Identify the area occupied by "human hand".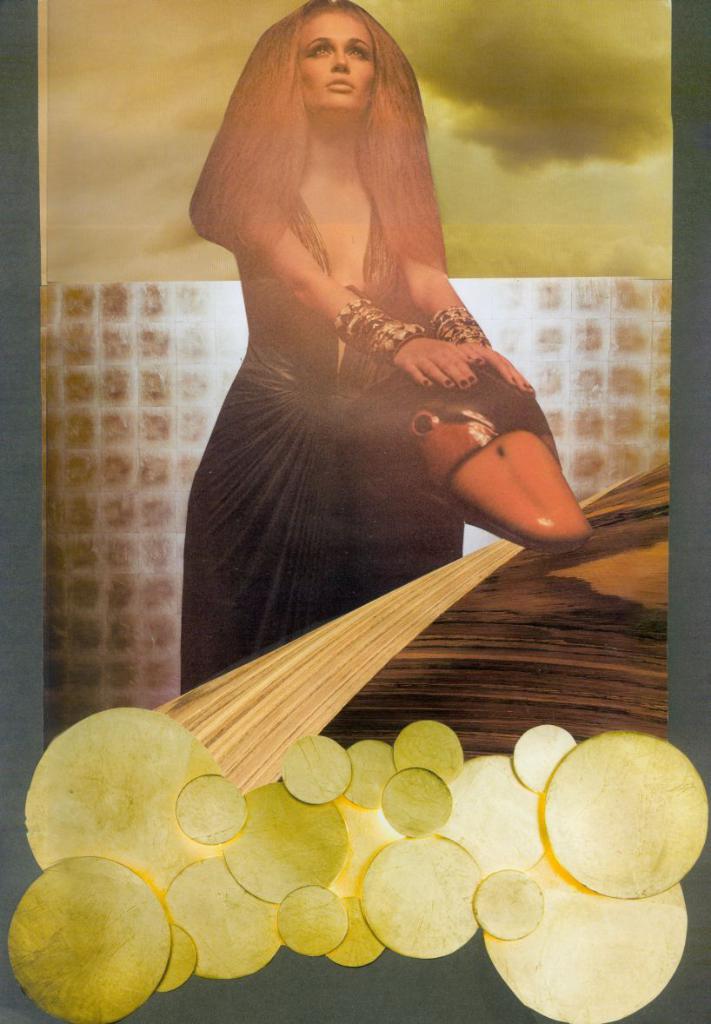
Area: region(469, 341, 540, 396).
